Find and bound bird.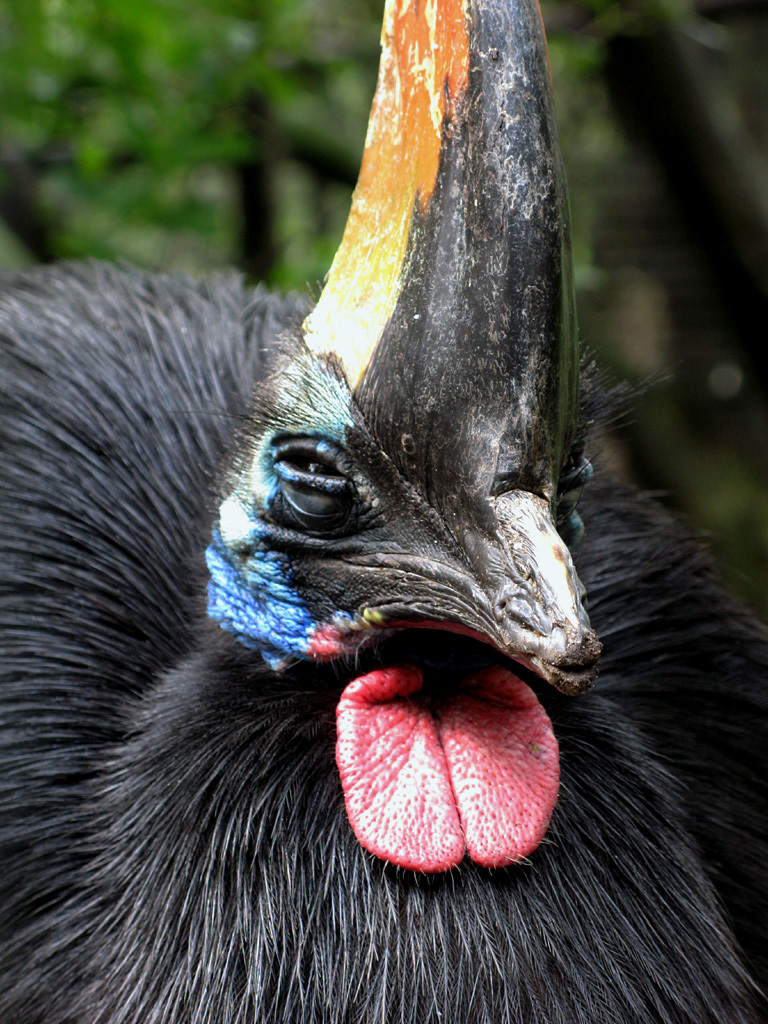
Bound: bbox=(5, 18, 748, 982).
